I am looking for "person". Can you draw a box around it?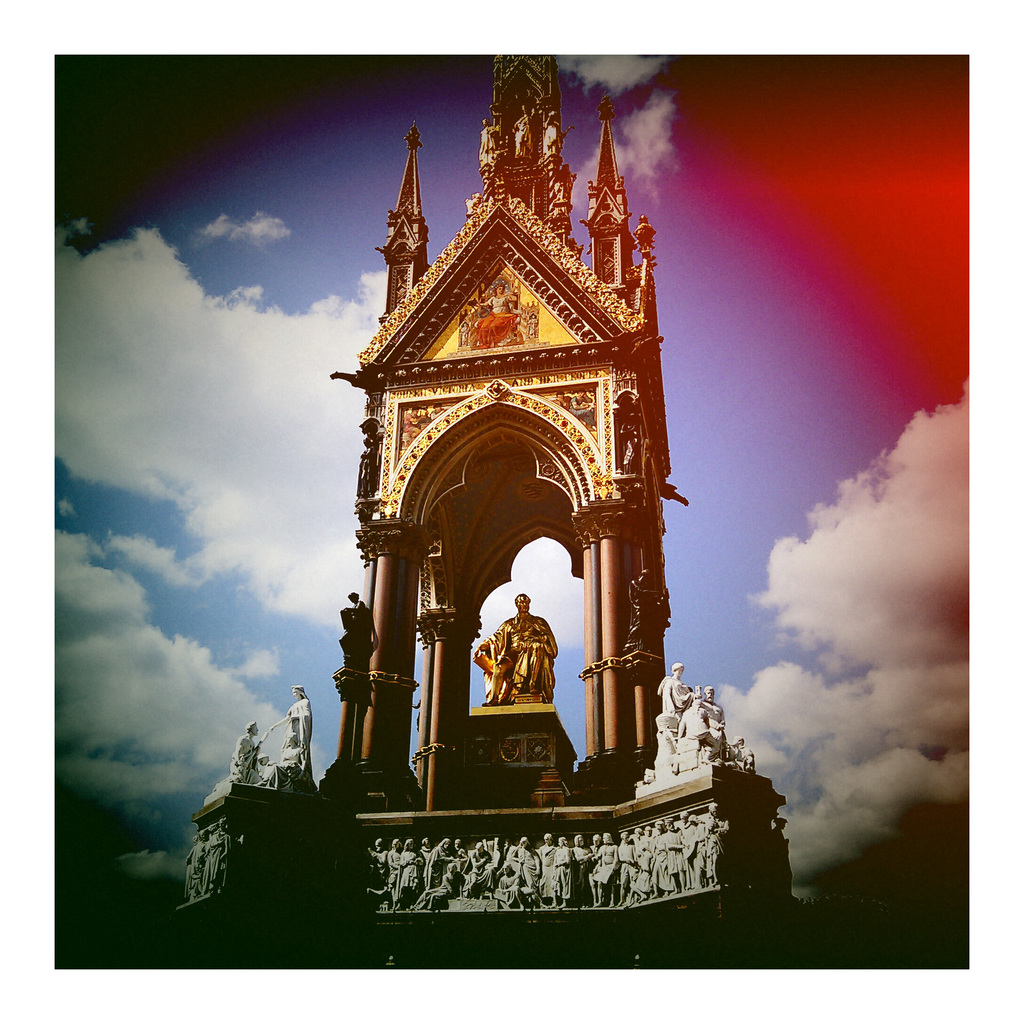
Sure, the bounding box is box(664, 662, 691, 719).
